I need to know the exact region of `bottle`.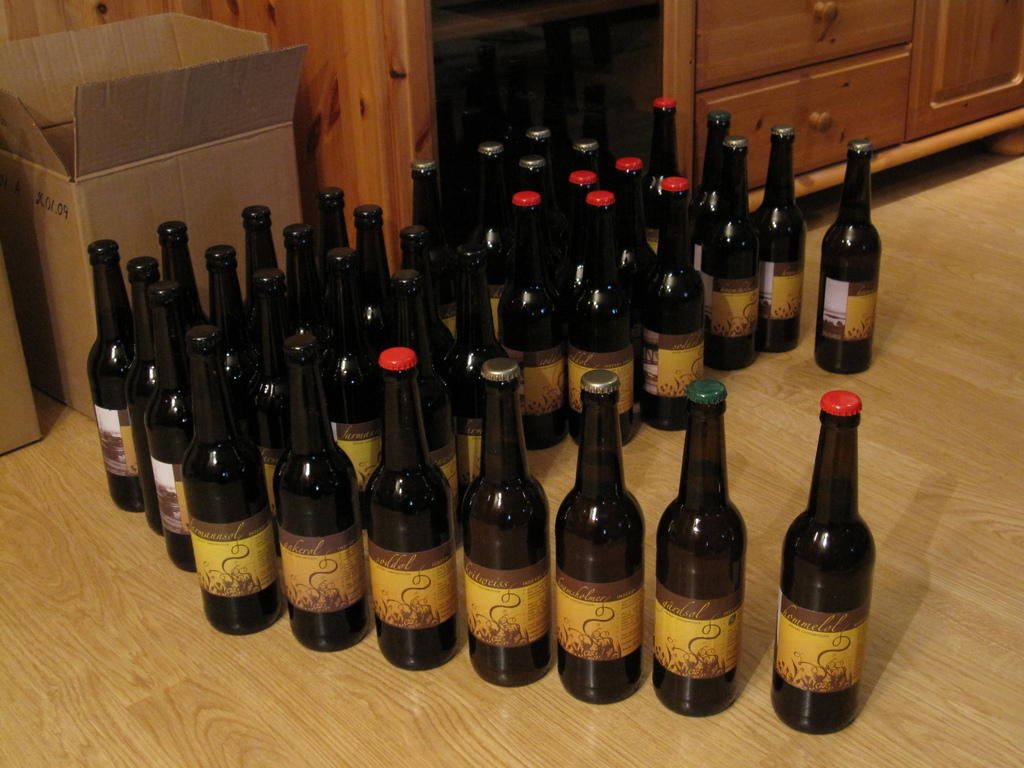
Region: 156, 216, 209, 358.
